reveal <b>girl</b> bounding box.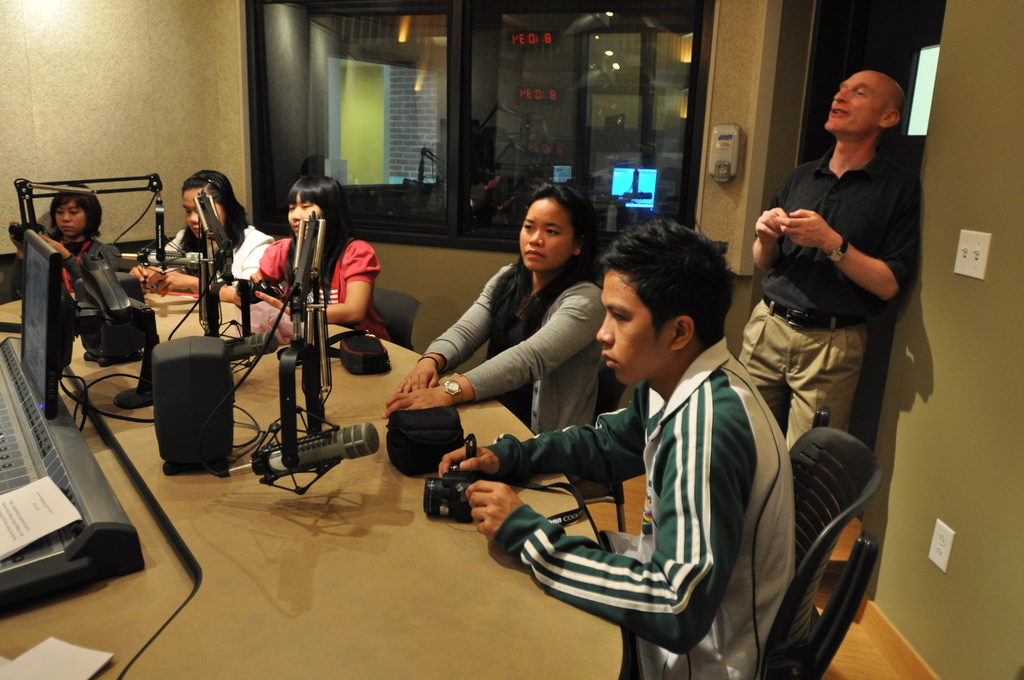
Revealed: left=231, top=171, right=390, bottom=339.
